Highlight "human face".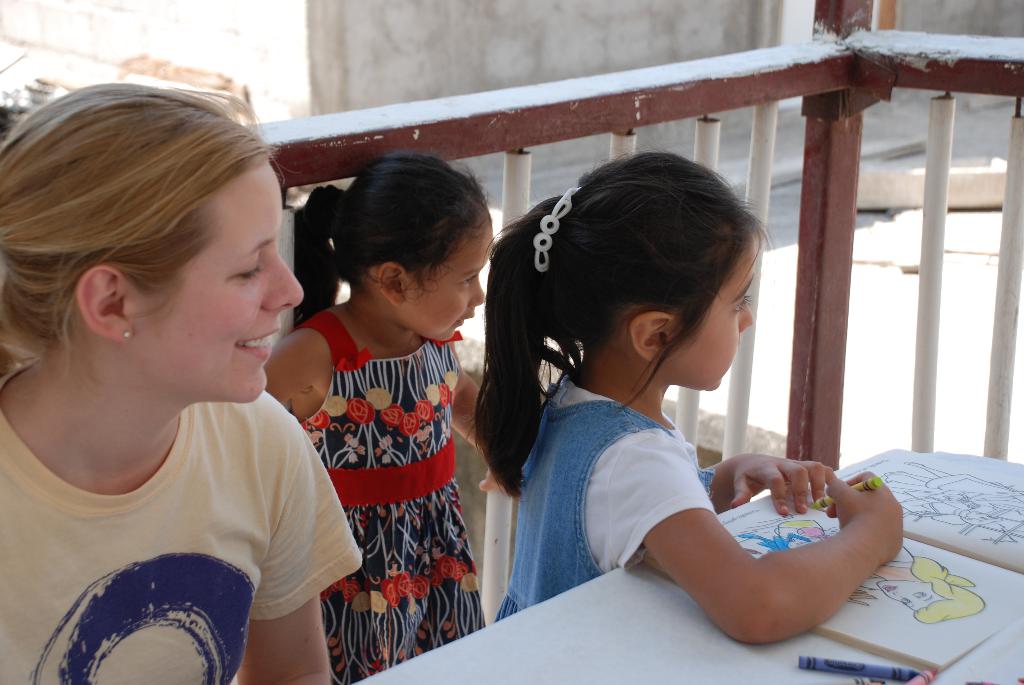
Highlighted region: 680,236,756,401.
